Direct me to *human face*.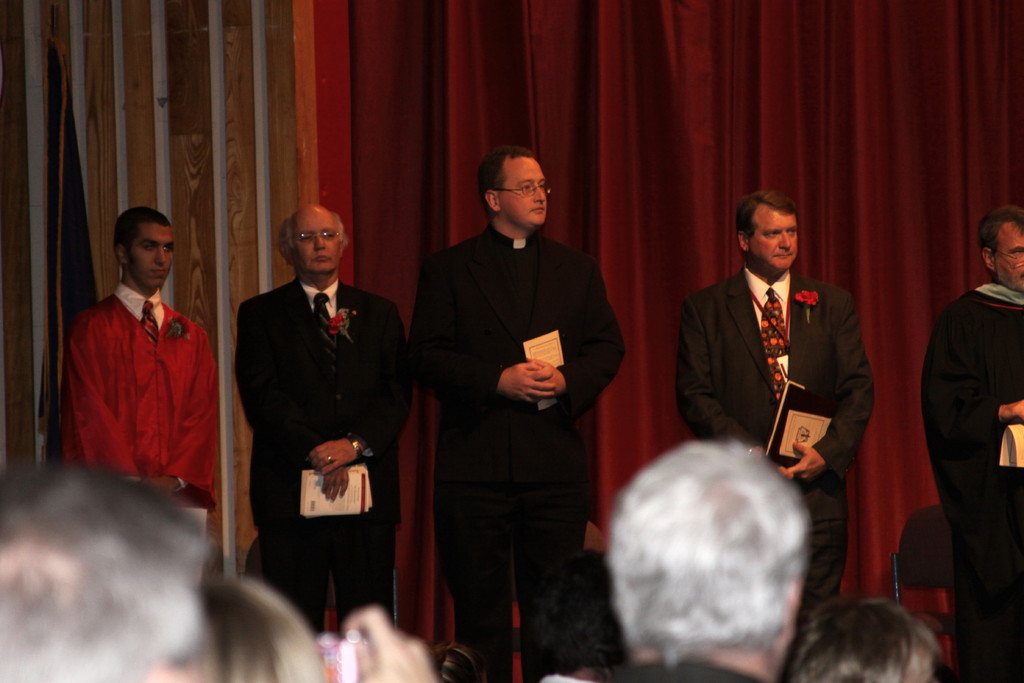
Direction: select_region(751, 202, 796, 272).
